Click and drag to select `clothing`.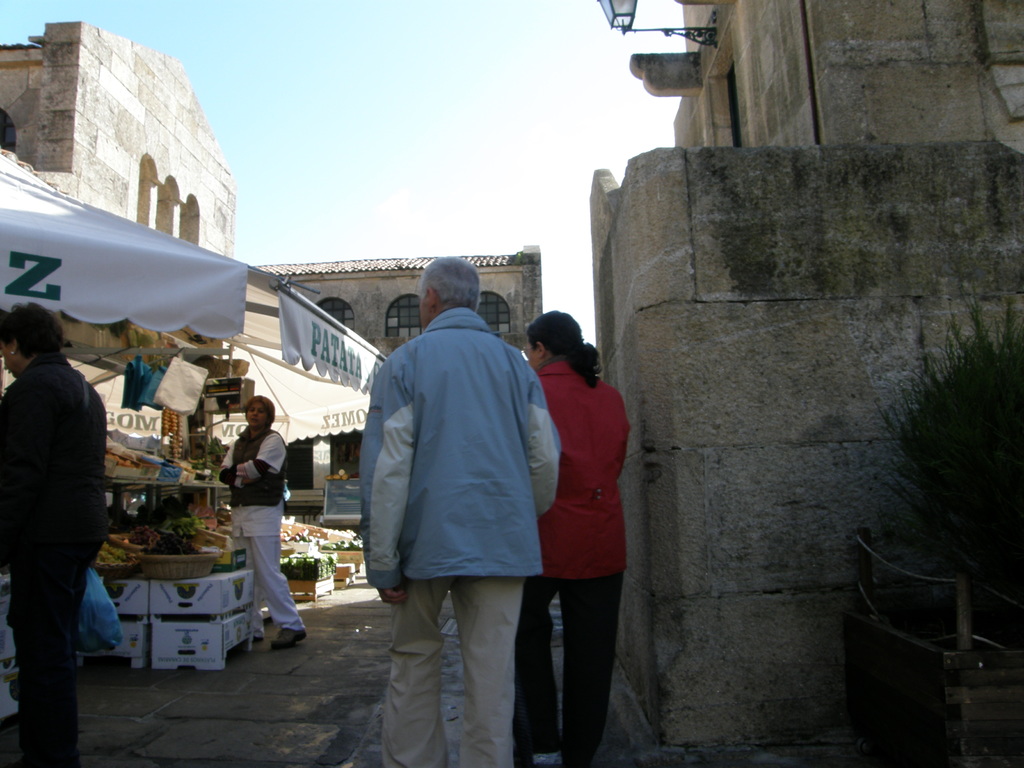
Selection: bbox=(358, 300, 561, 767).
